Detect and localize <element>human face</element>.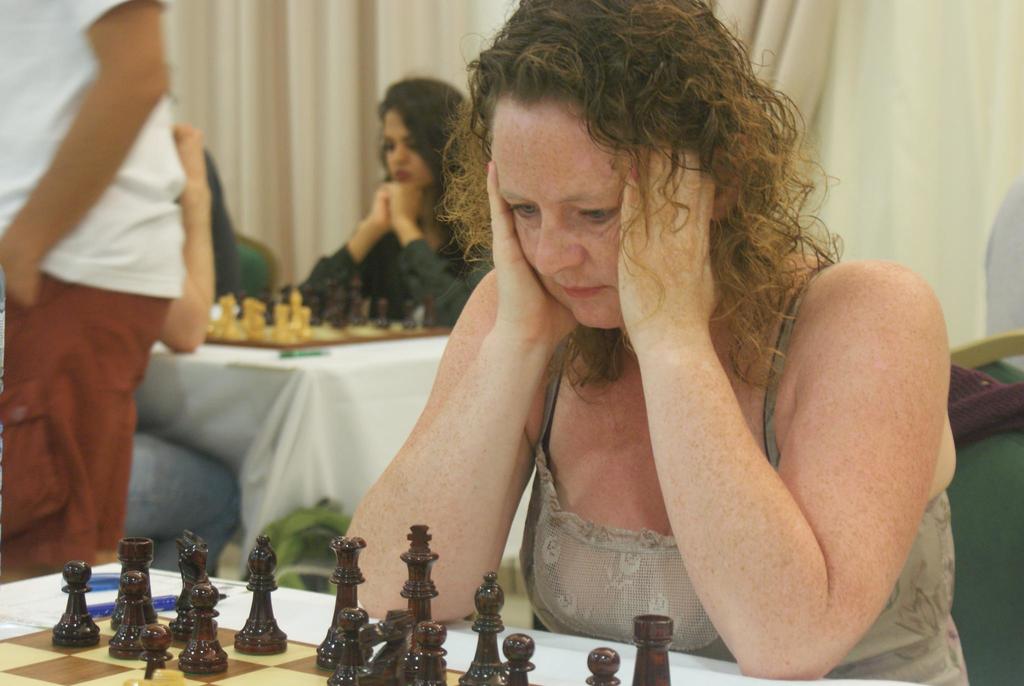
Localized at <region>380, 113, 438, 190</region>.
